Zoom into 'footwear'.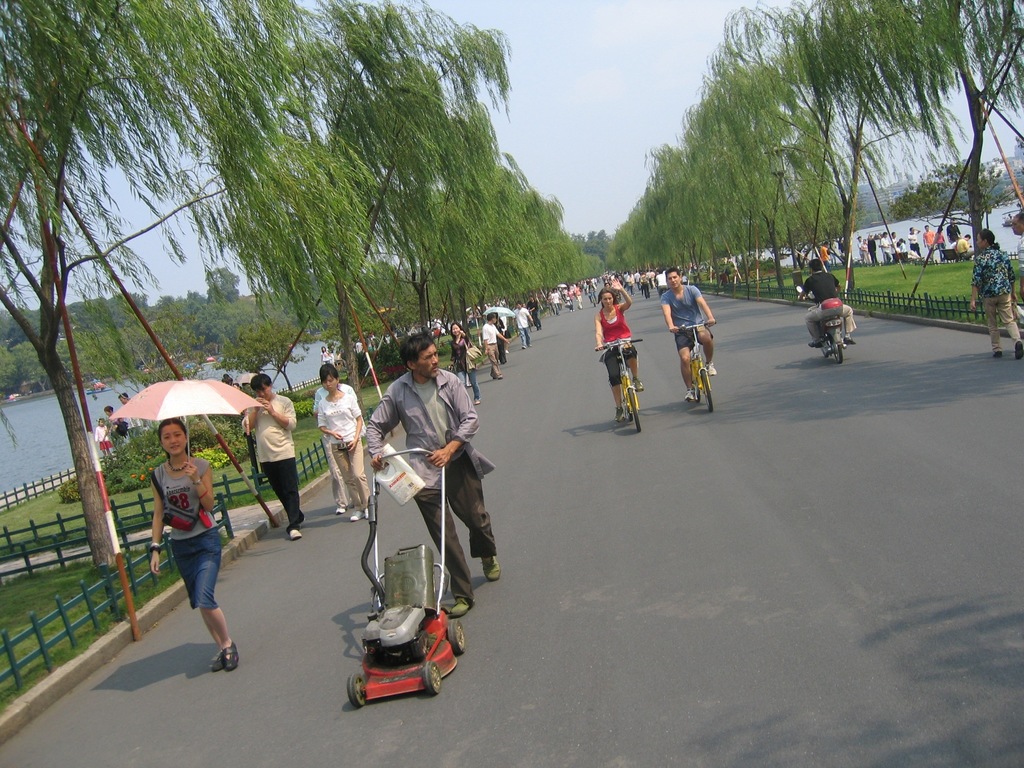
Zoom target: 1014:340:1023:357.
